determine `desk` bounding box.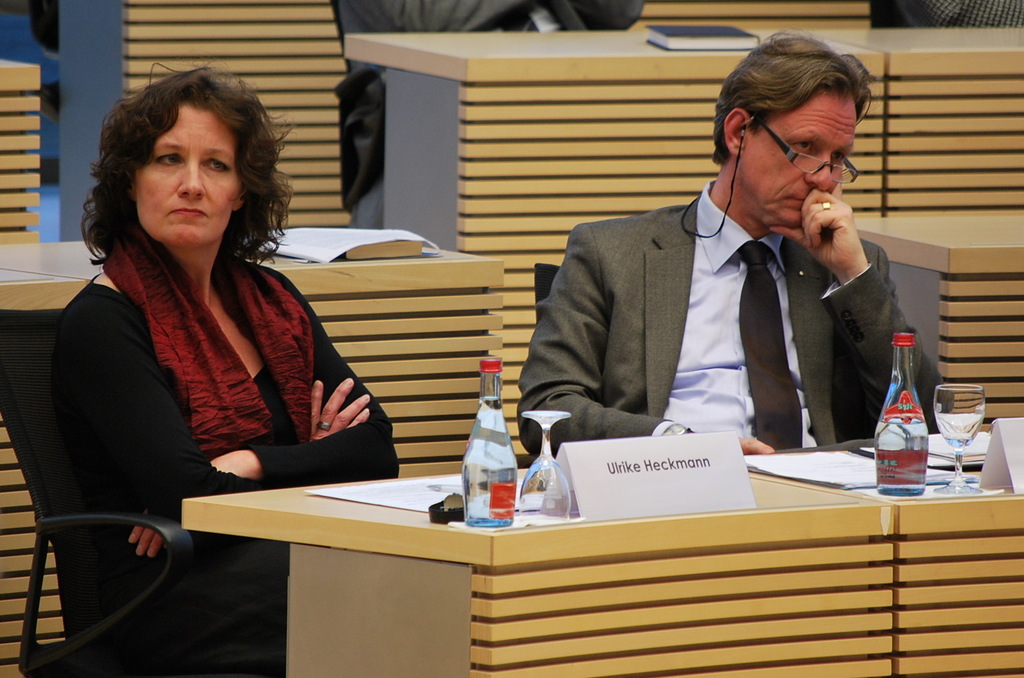
Determined: 338,22,1023,461.
